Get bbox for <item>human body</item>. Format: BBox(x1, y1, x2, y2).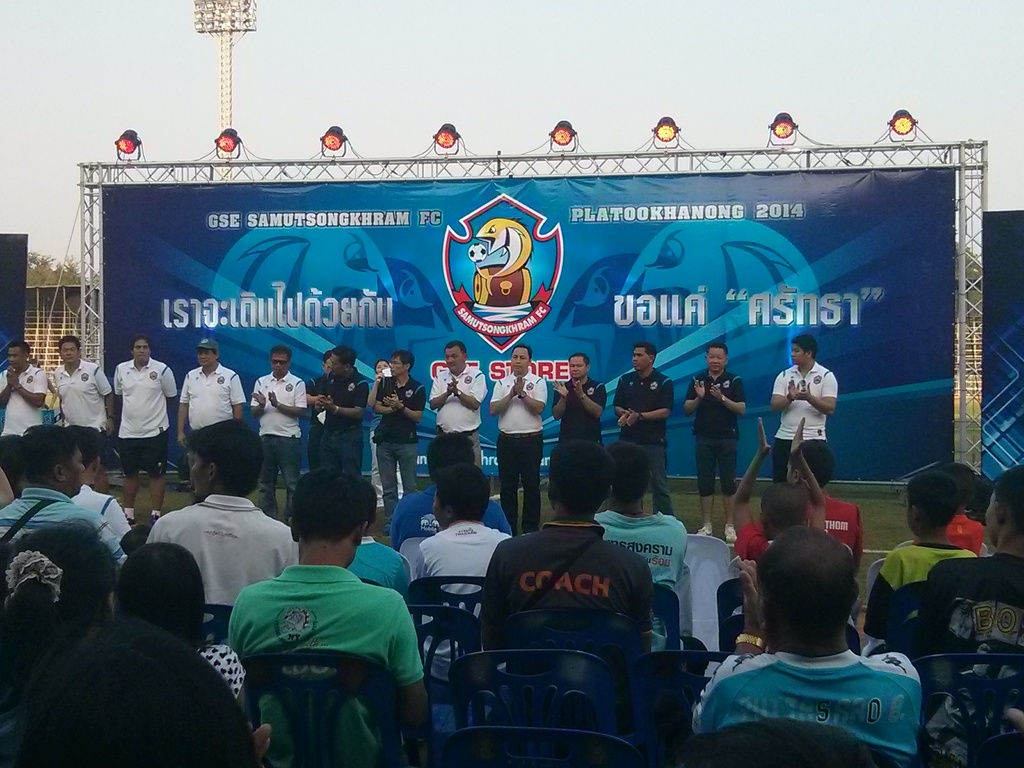
BBox(477, 516, 653, 722).
